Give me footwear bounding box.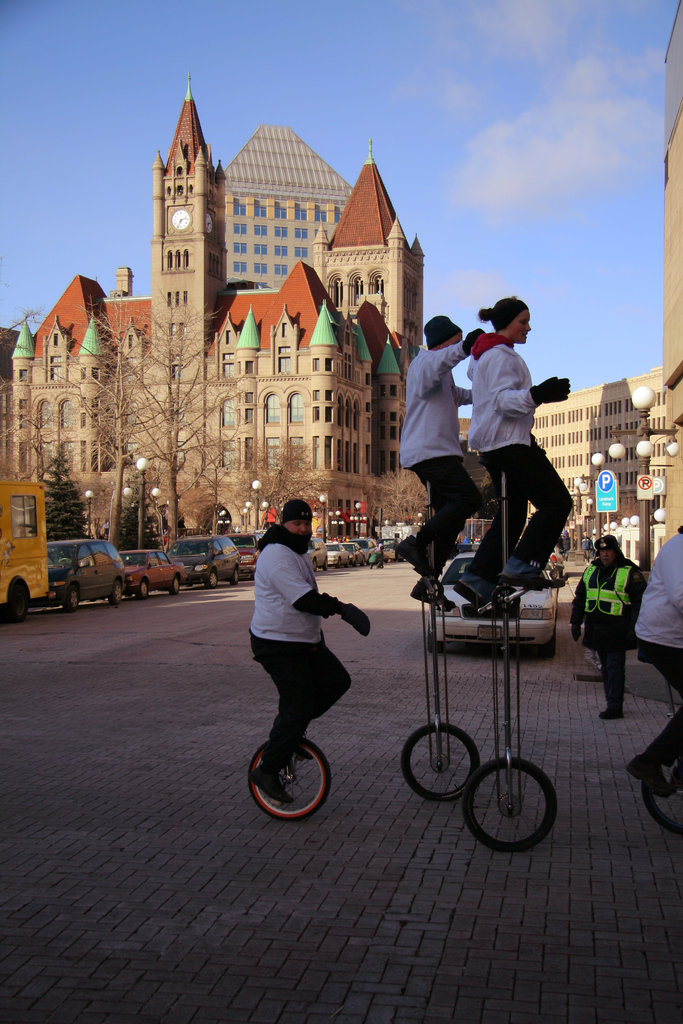
Rect(253, 762, 288, 795).
